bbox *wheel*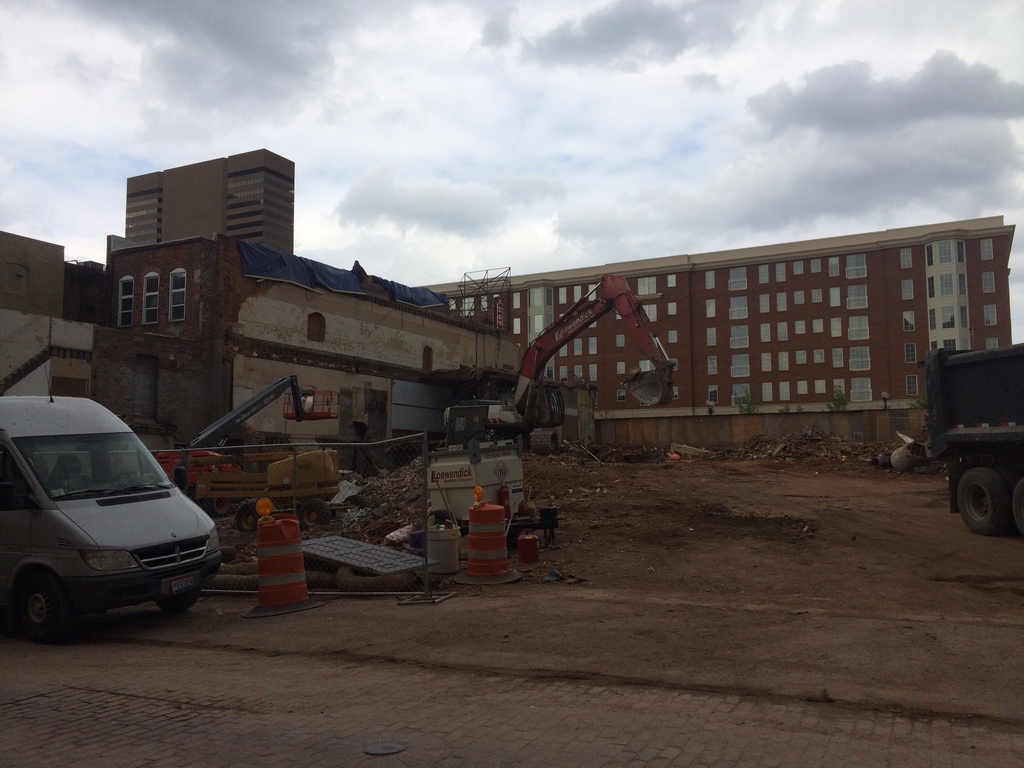
bbox(346, 495, 371, 509)
